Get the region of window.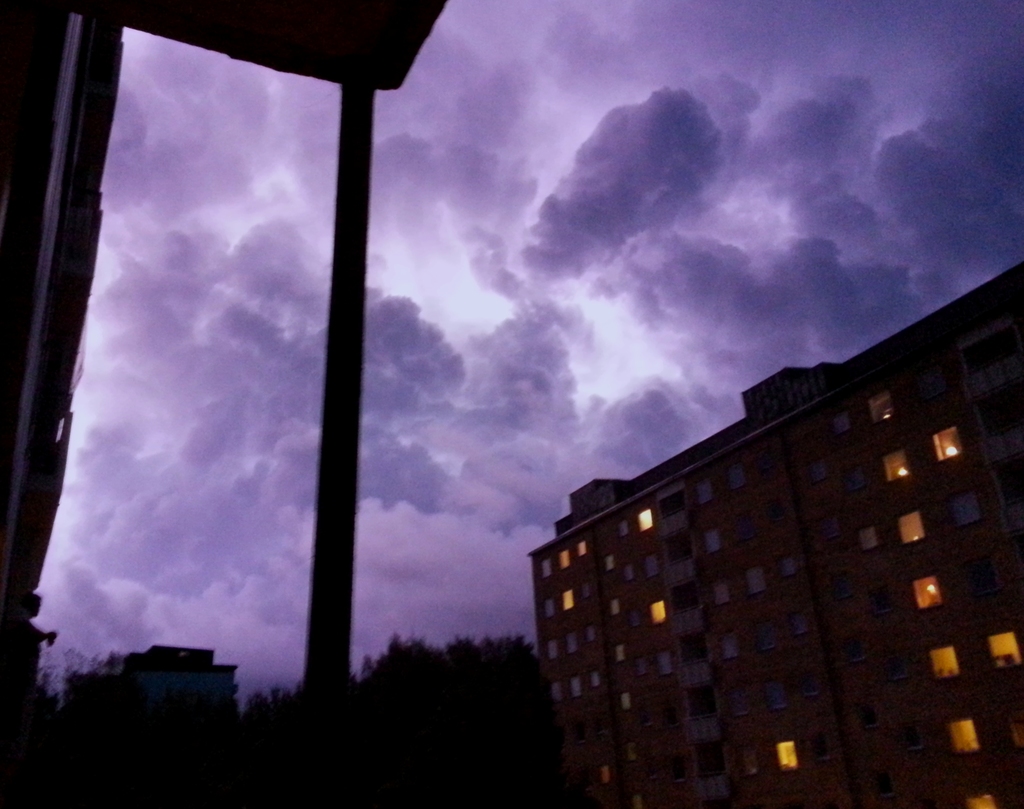
x1=537, y1=555, x2=549, y2=579.
